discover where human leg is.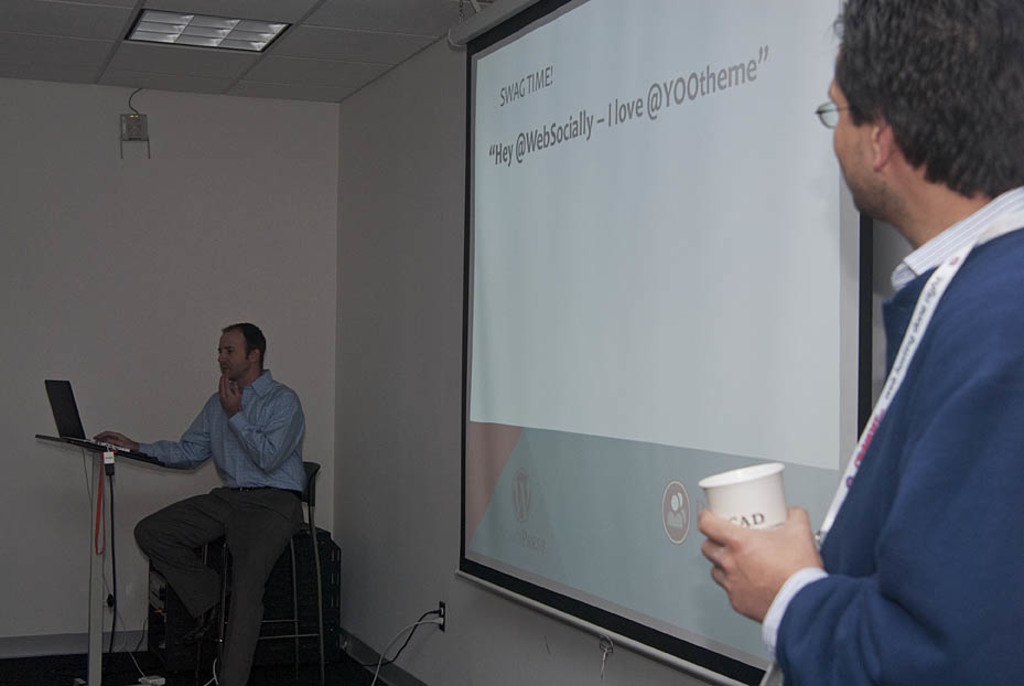
Discovered at {"x1": 219, "y1": 486, "x2": 305, "y2": 684}.
